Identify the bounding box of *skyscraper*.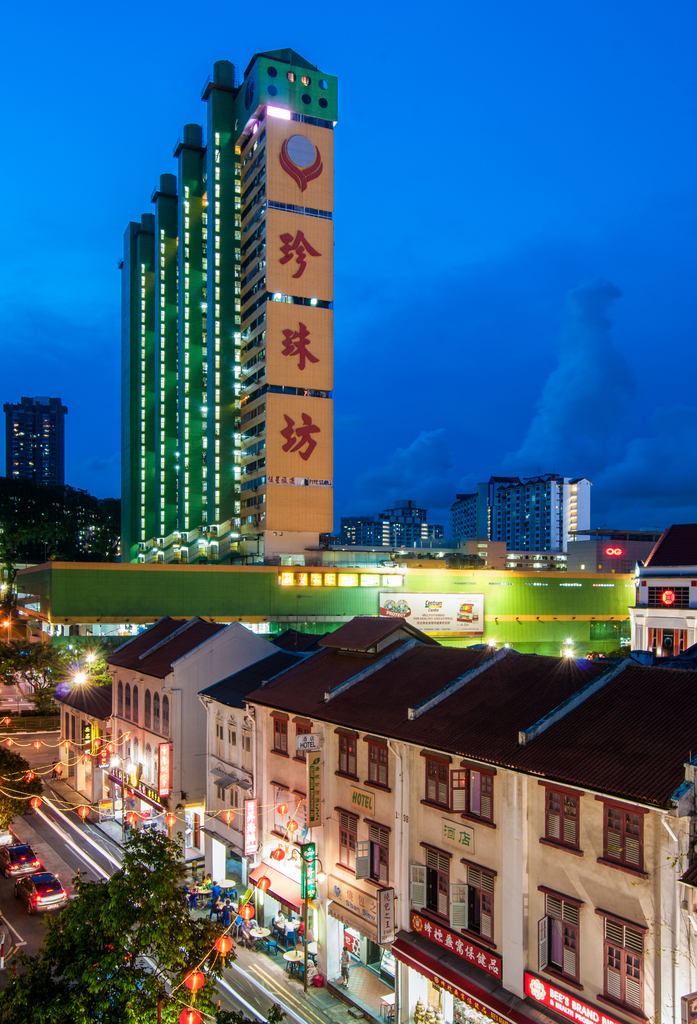
locate(0, 399, 74, 492).
